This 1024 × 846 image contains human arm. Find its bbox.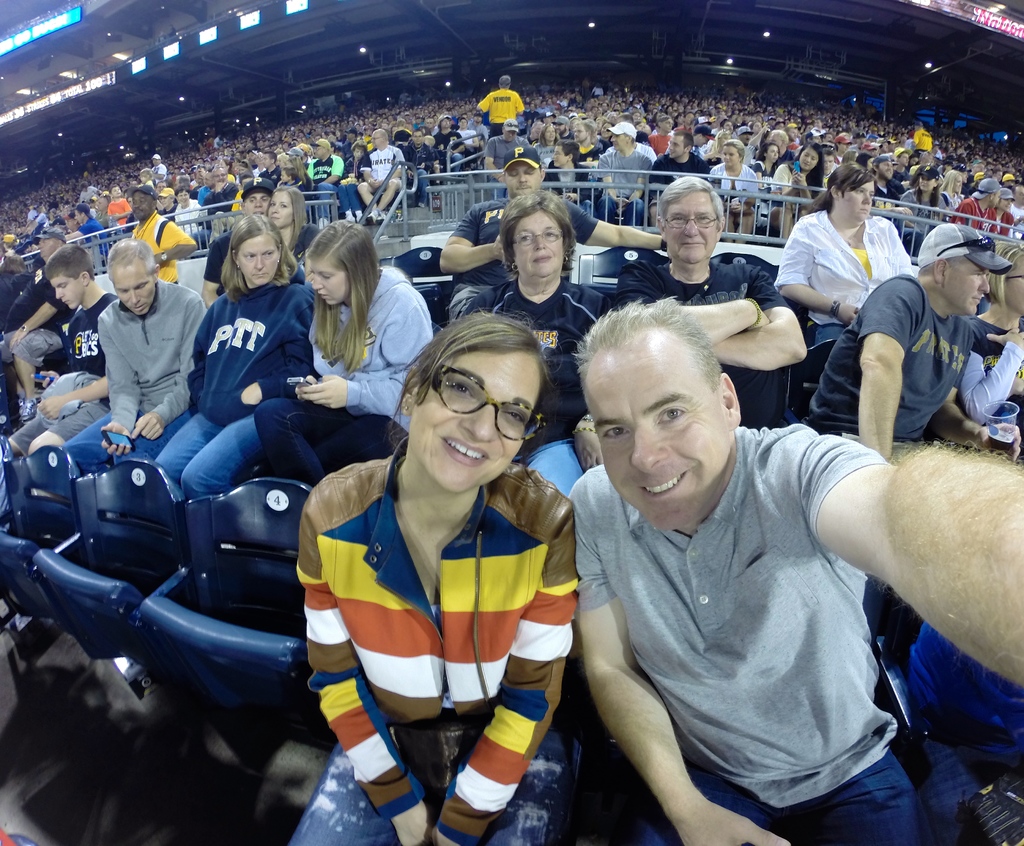
{"x1": 516, "y1": 89, "x2": 529, "y2": 115}.
